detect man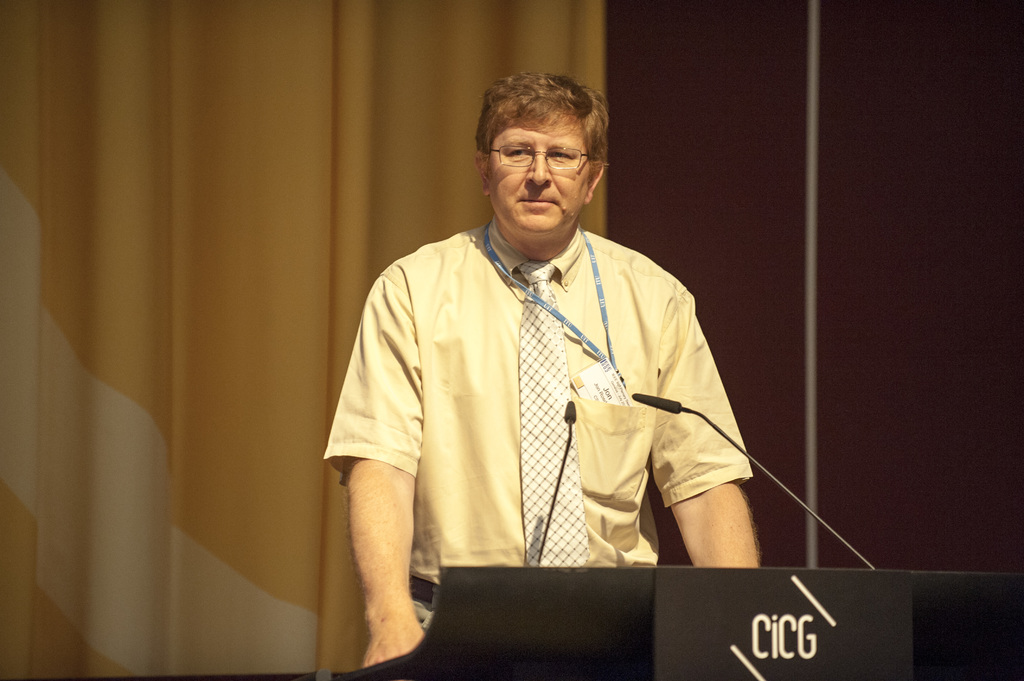
321/60/758/631
